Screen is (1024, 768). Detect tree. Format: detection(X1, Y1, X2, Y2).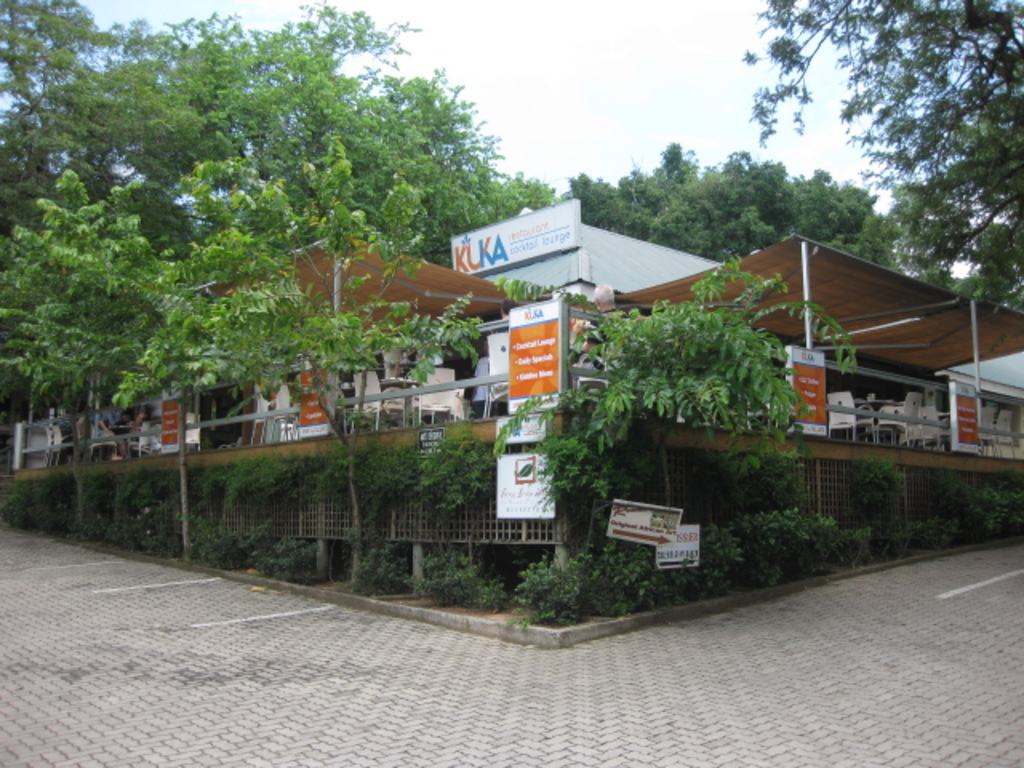
detection(134, 149, 467, 619).
